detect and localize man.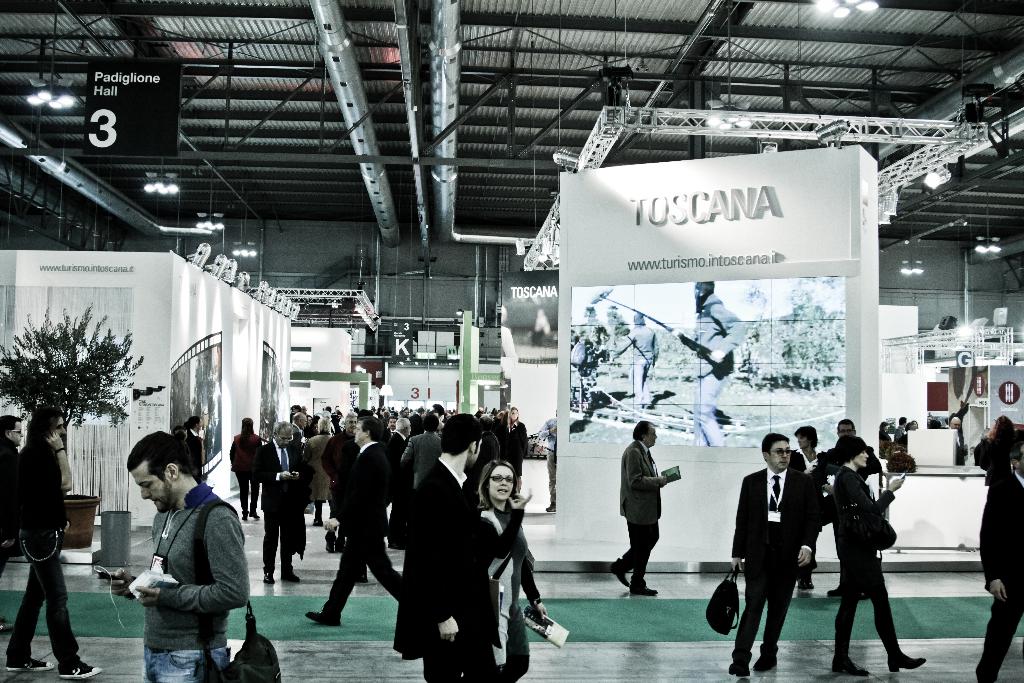
Localized at l=392, t=413, r=500, b=682.
